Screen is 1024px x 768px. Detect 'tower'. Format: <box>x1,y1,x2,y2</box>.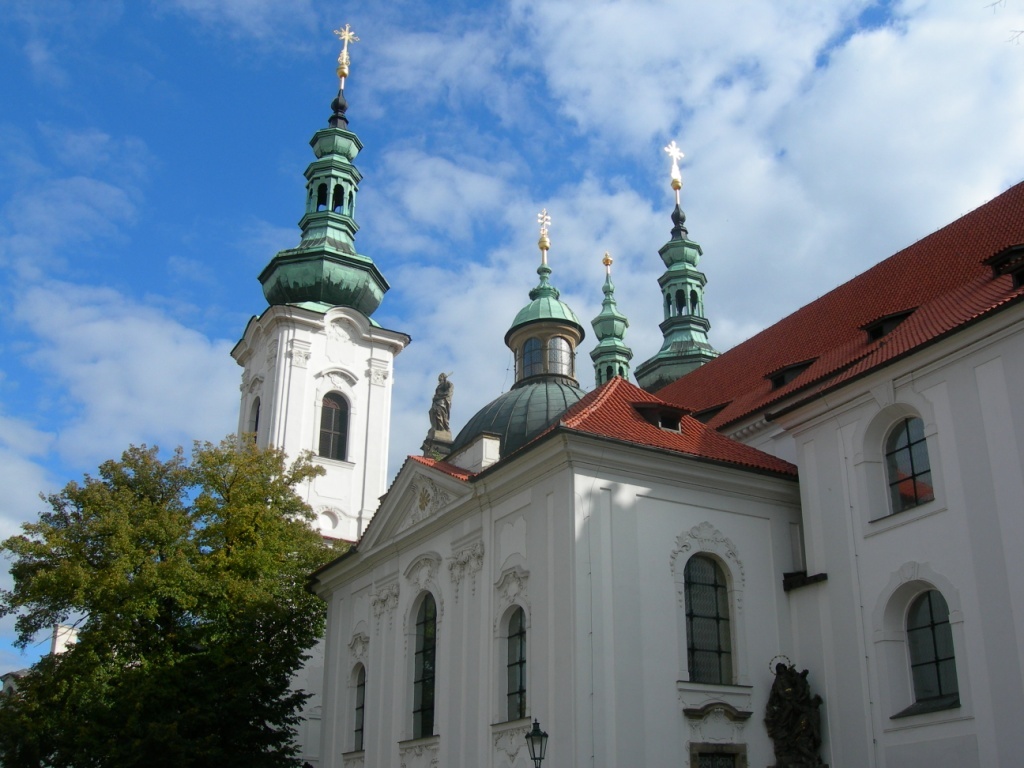
<box>590,254,642,389</box>.
